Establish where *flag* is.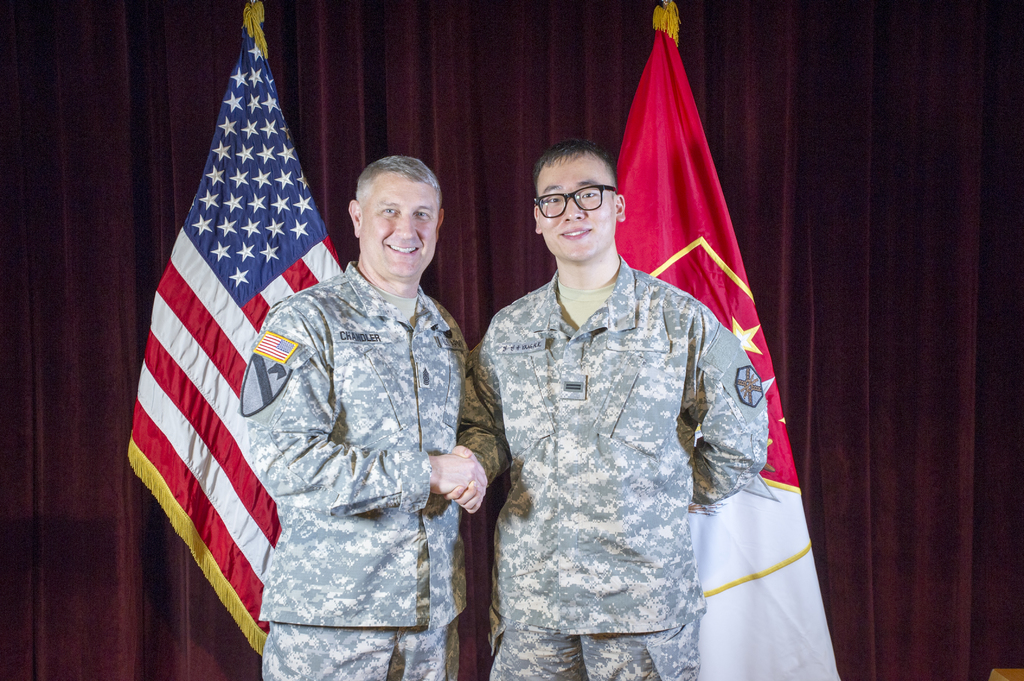
Established at (607, 0, 835, 680).
